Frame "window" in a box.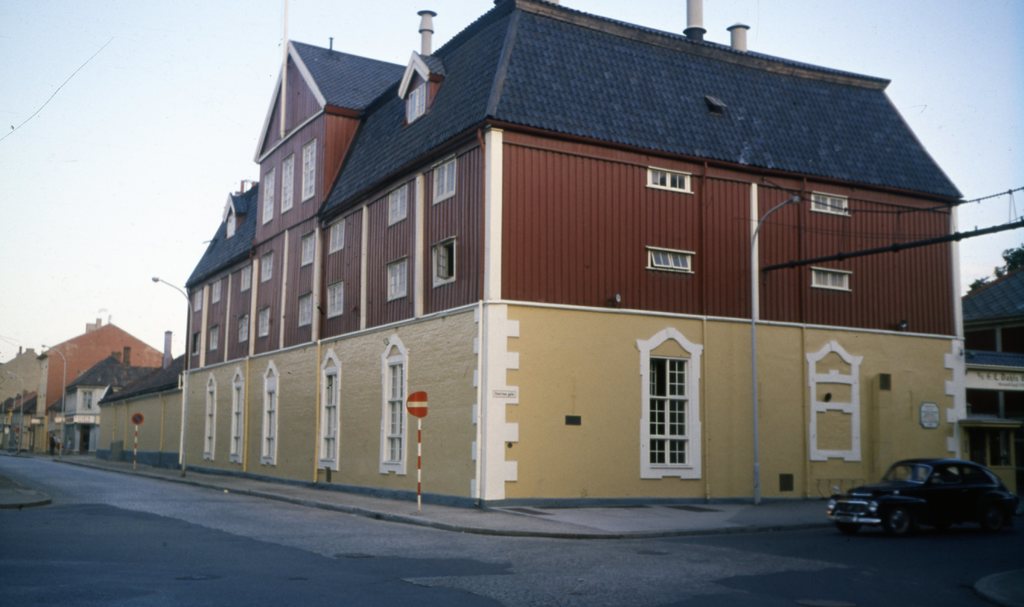
{"left": 808, "top": 269, "right": 856, "bottom": 294}.
